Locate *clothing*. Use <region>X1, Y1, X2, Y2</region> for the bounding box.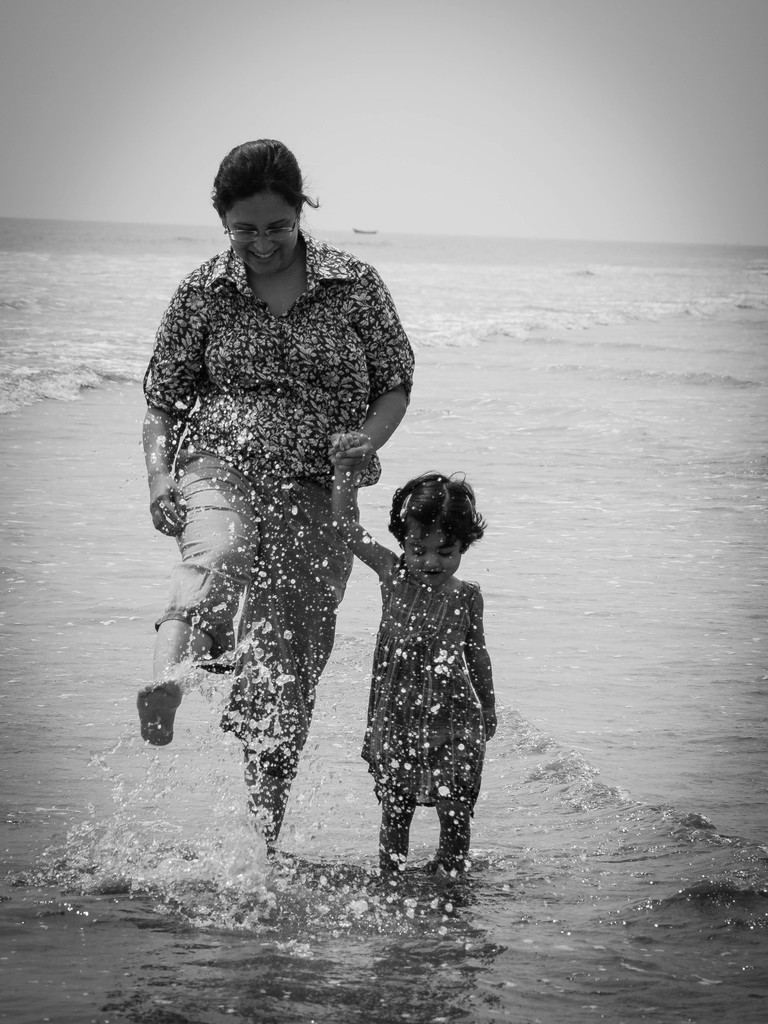
<region>378, 560, 499, 819</region>.
